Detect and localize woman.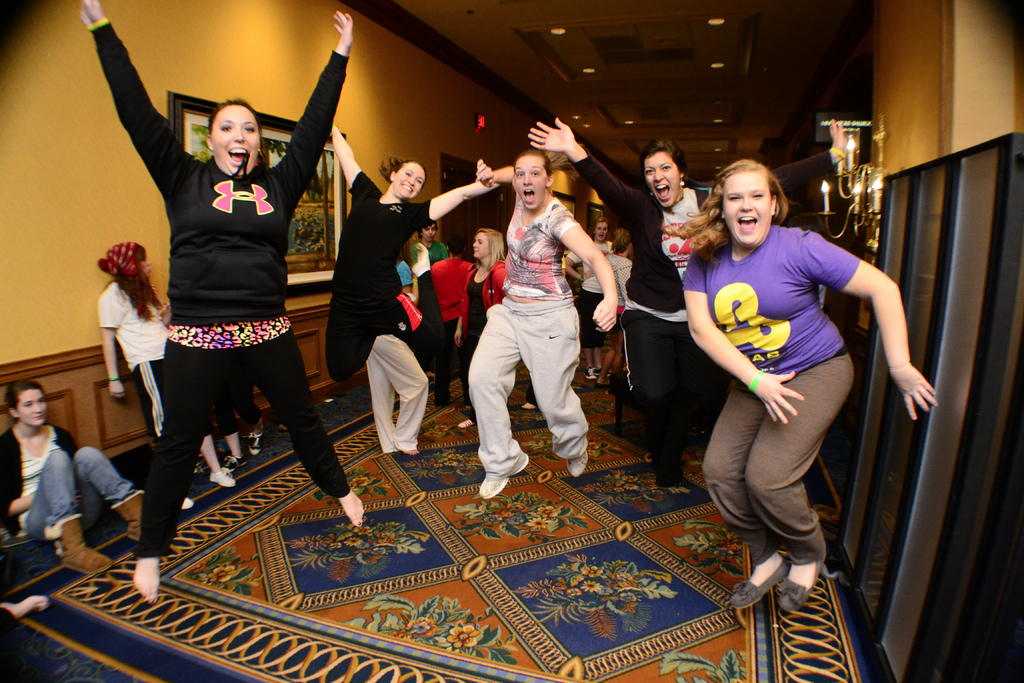
Localized at 97,236,238,508.
